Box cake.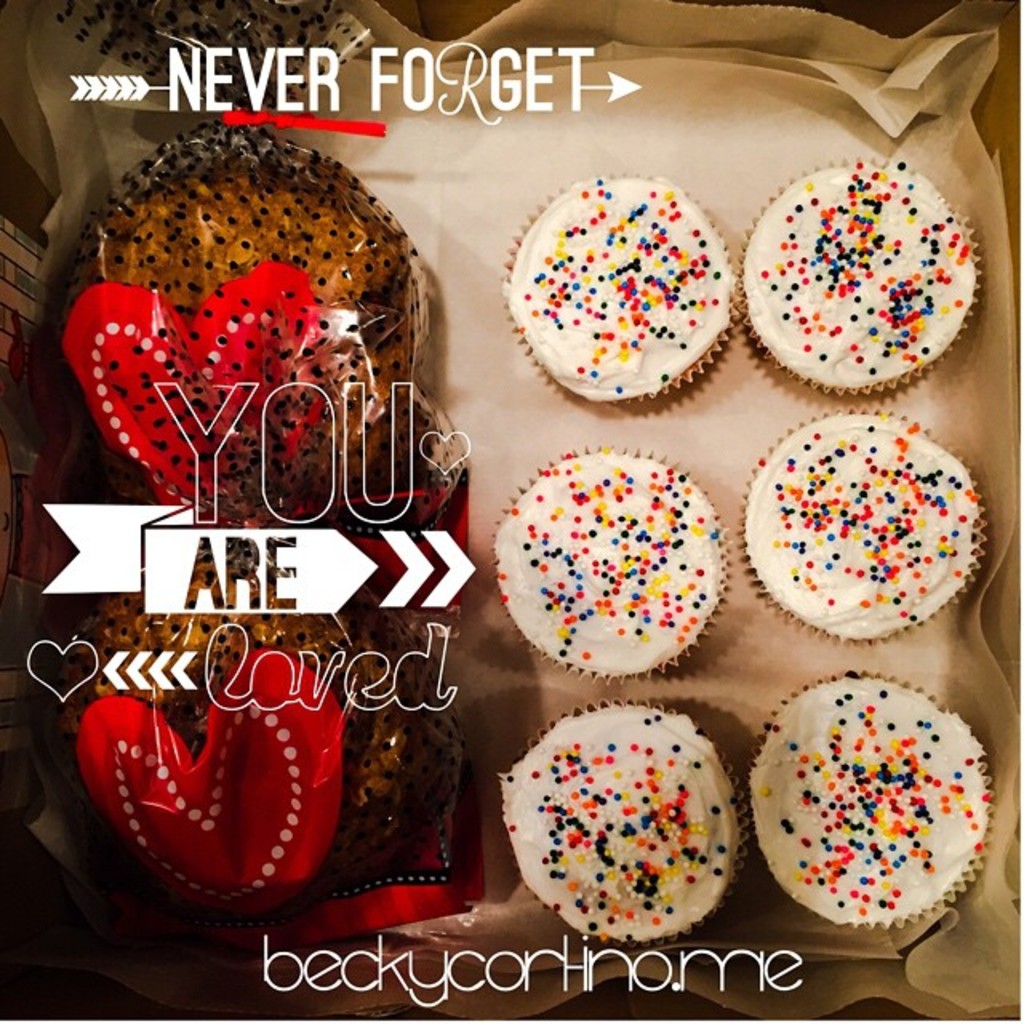
[499,696,746,941].
